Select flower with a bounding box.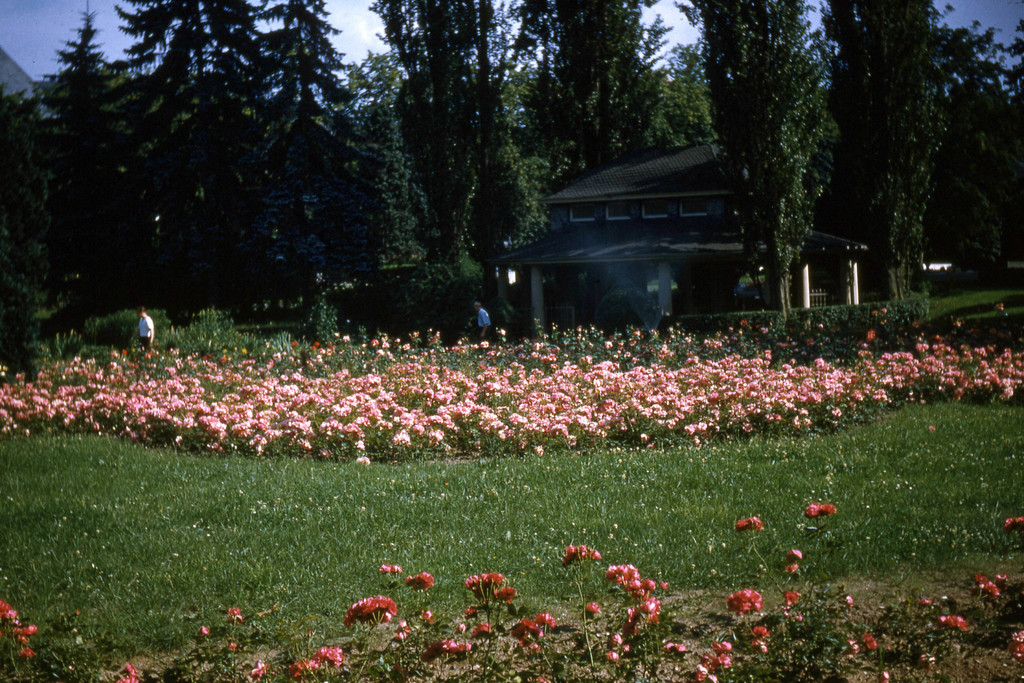
(x1=737, y1=518, x2=764, y2=534).
